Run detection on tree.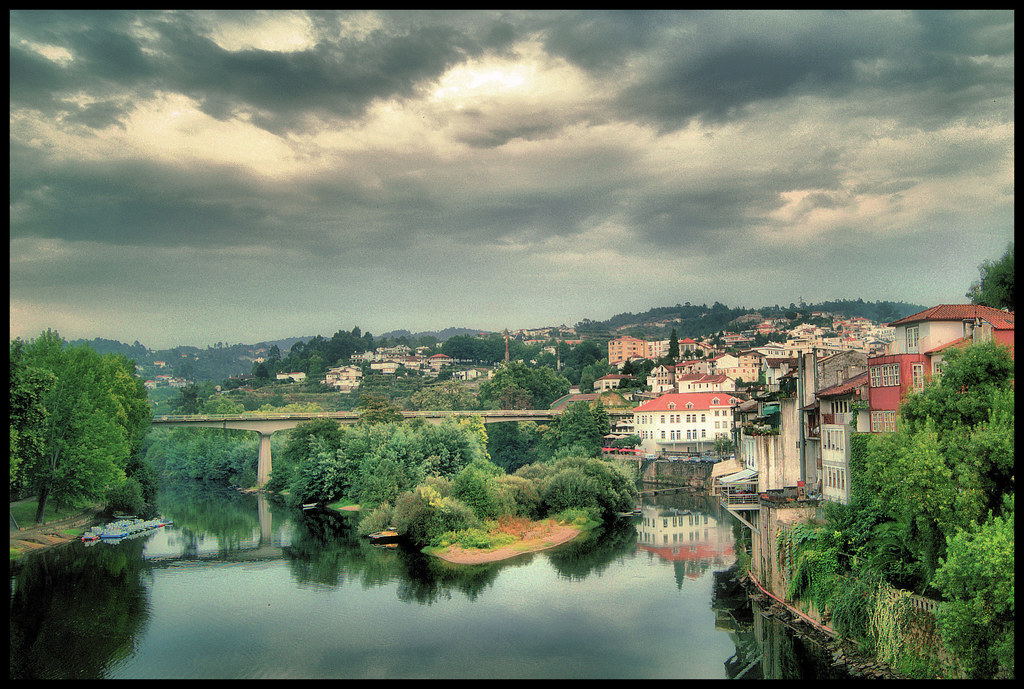
Result: rect(353, 326, 360, 334).
